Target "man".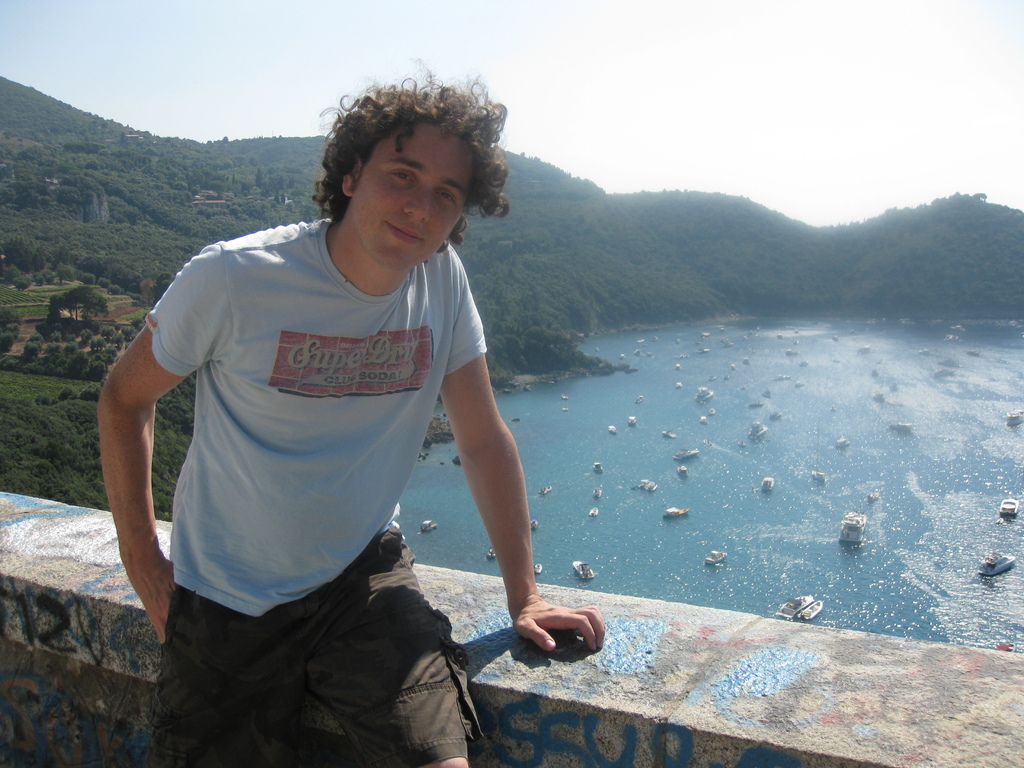
Target region: 91 73 578 741.
